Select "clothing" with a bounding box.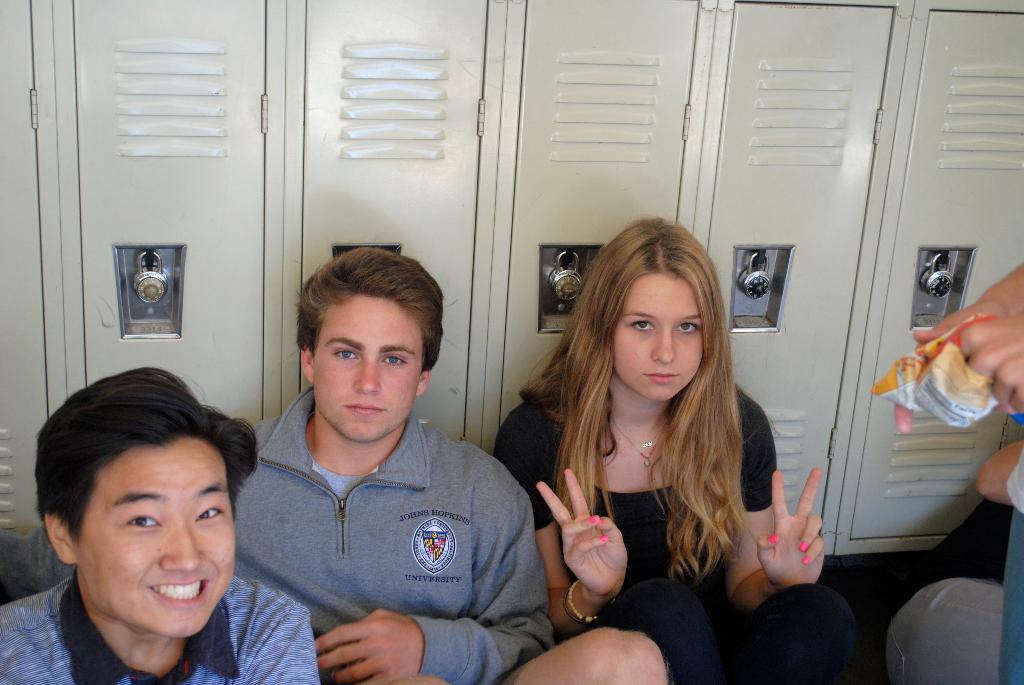
detection(0, 565, 332, 684).
